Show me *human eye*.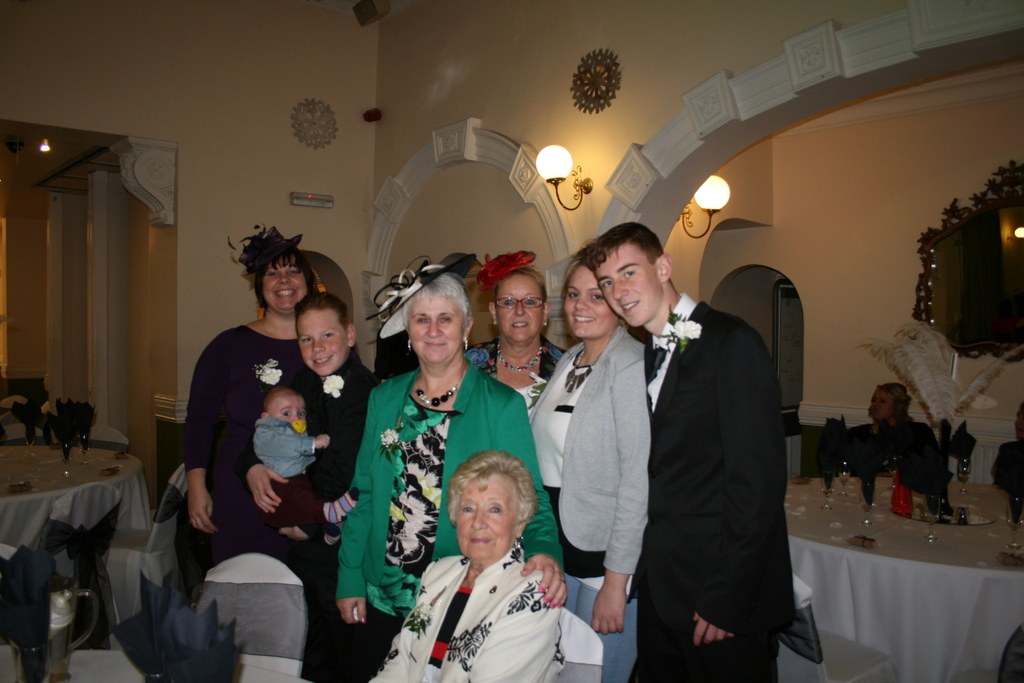
*human eye* is here: detection(460, 505, 475, 514).
